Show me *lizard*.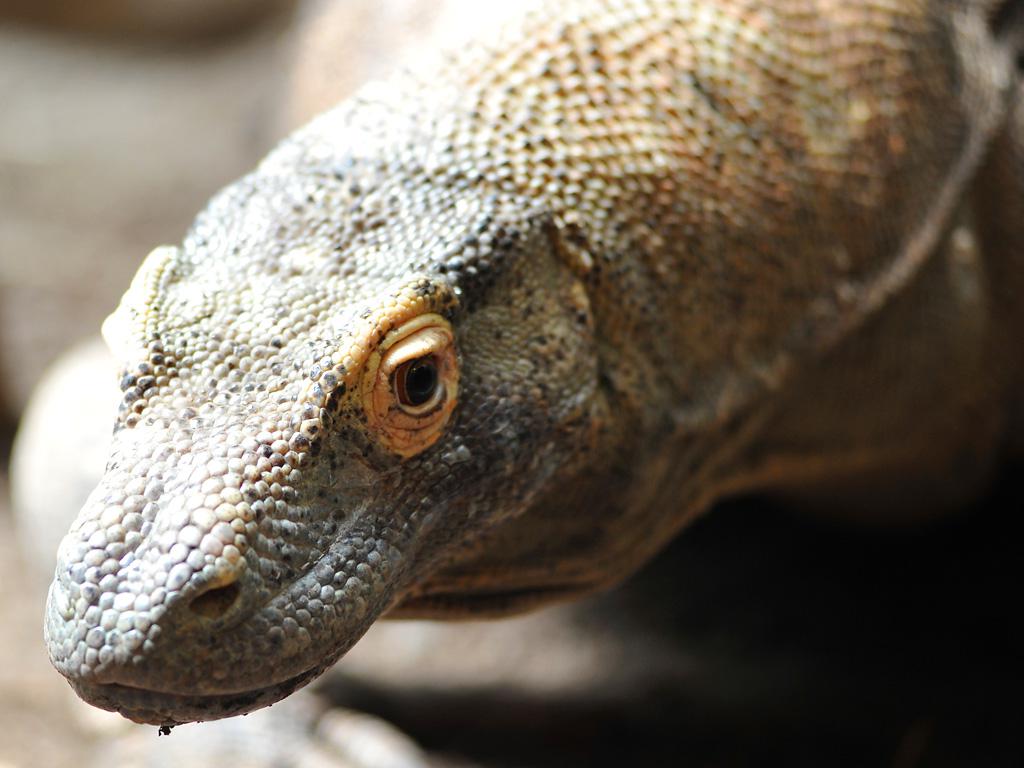
*lizard* is here: region(42, 0, 1021, 732).
